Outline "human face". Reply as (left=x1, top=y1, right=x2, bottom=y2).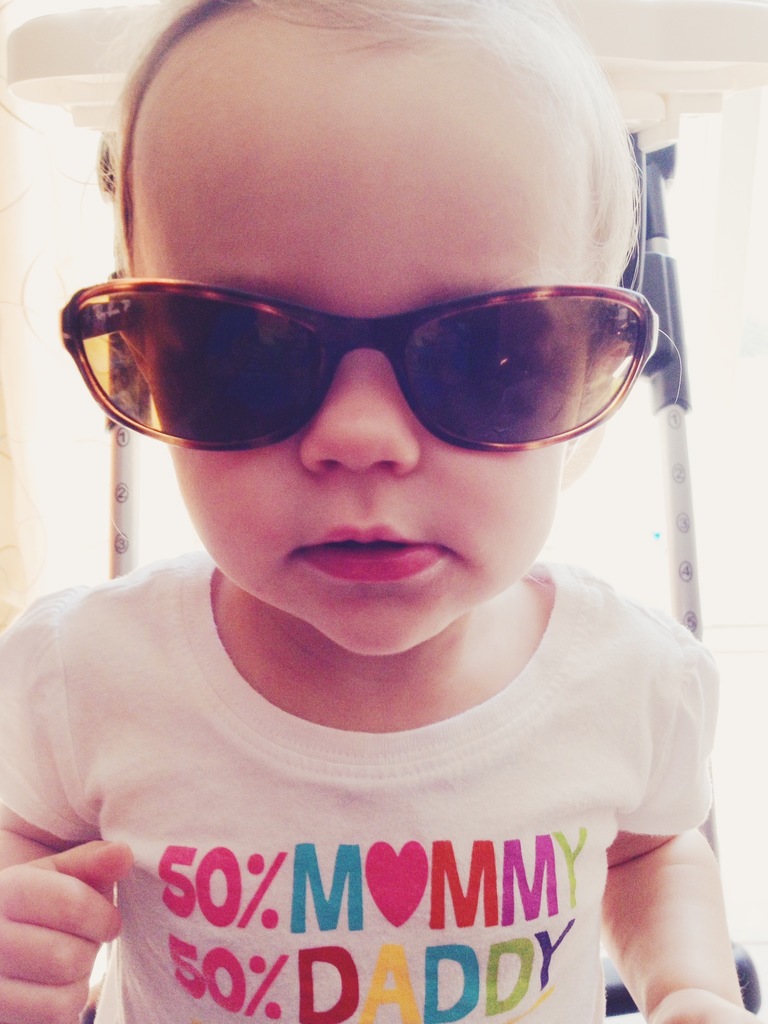
(left=134, top=97, right=591, bottom=659).
